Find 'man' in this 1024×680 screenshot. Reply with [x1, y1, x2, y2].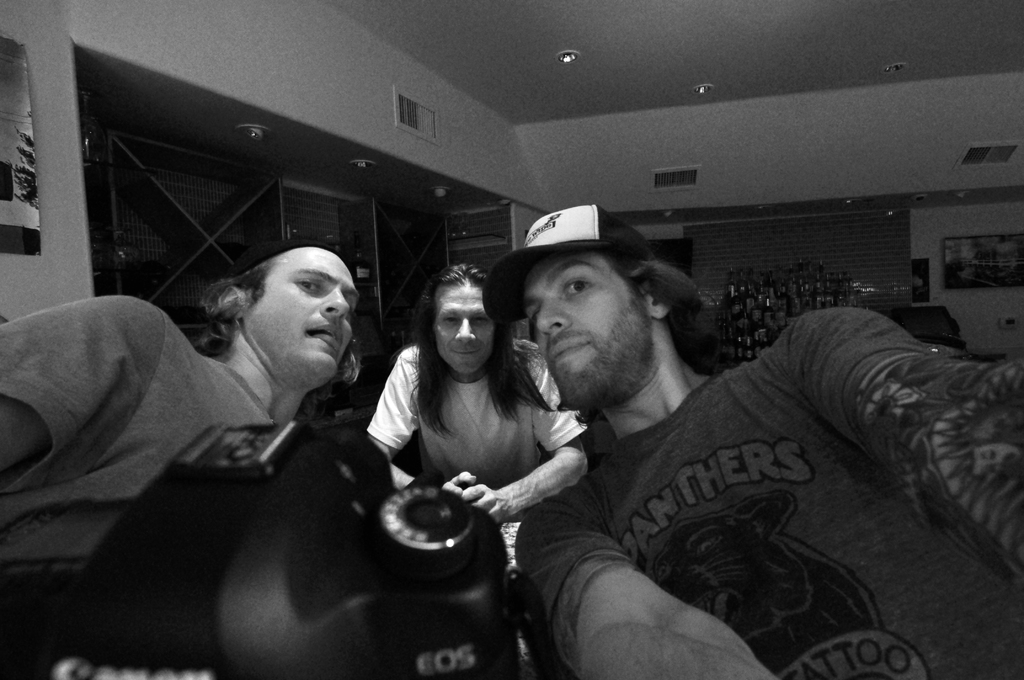
[0, 240, 361, 619].
